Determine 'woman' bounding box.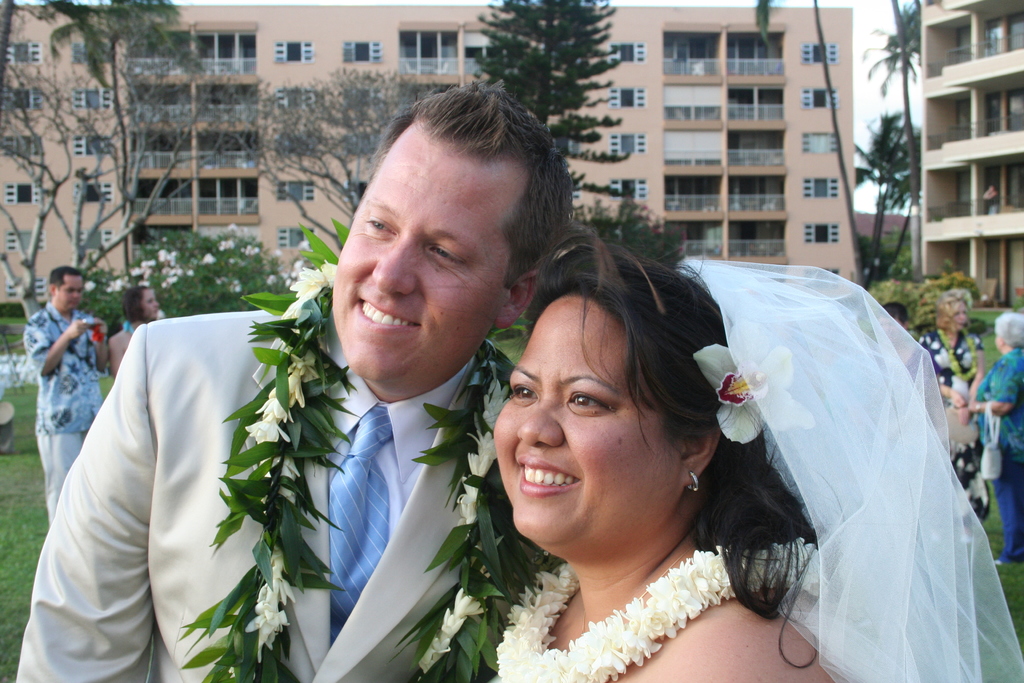
Determined: [492,231,1023,682].
